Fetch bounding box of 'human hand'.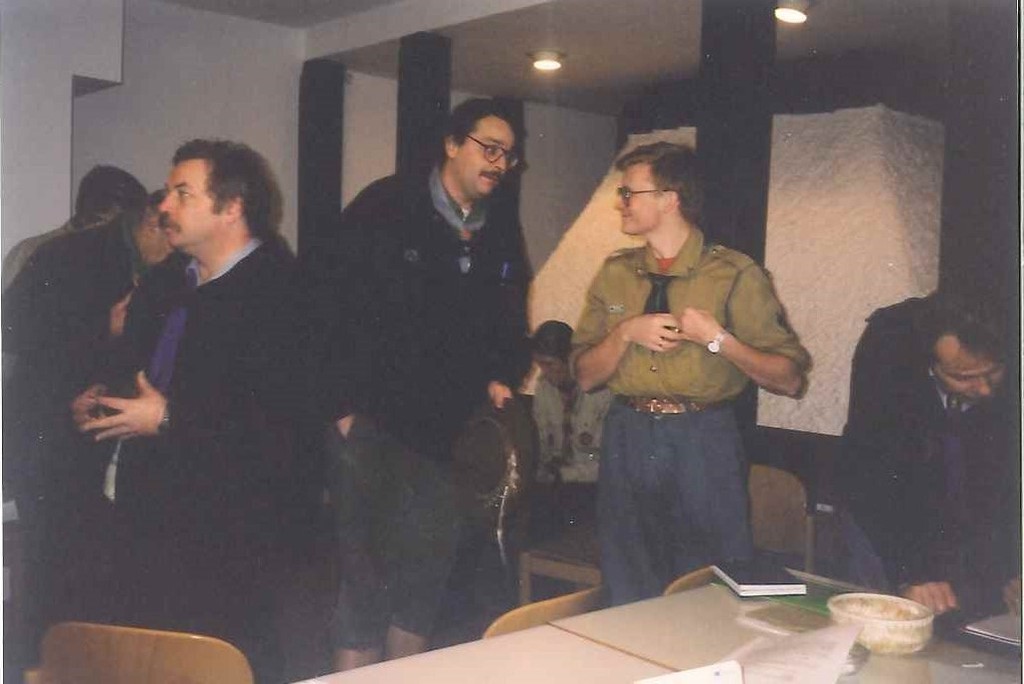
Bbox: 78, 383, 104, 440.
